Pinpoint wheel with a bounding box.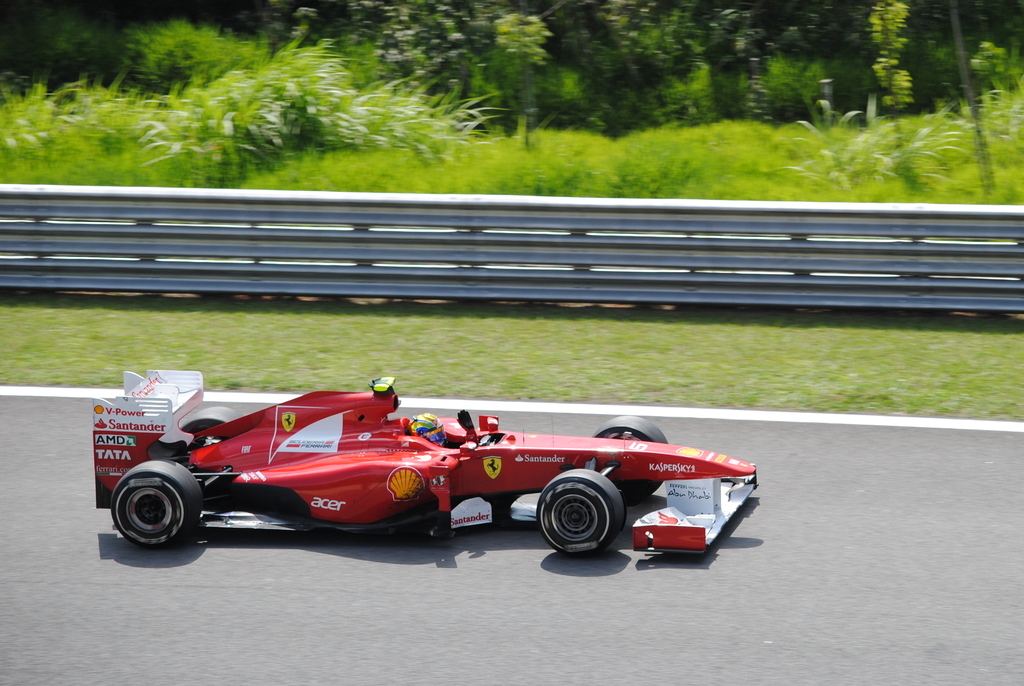
592:413:668:504.
